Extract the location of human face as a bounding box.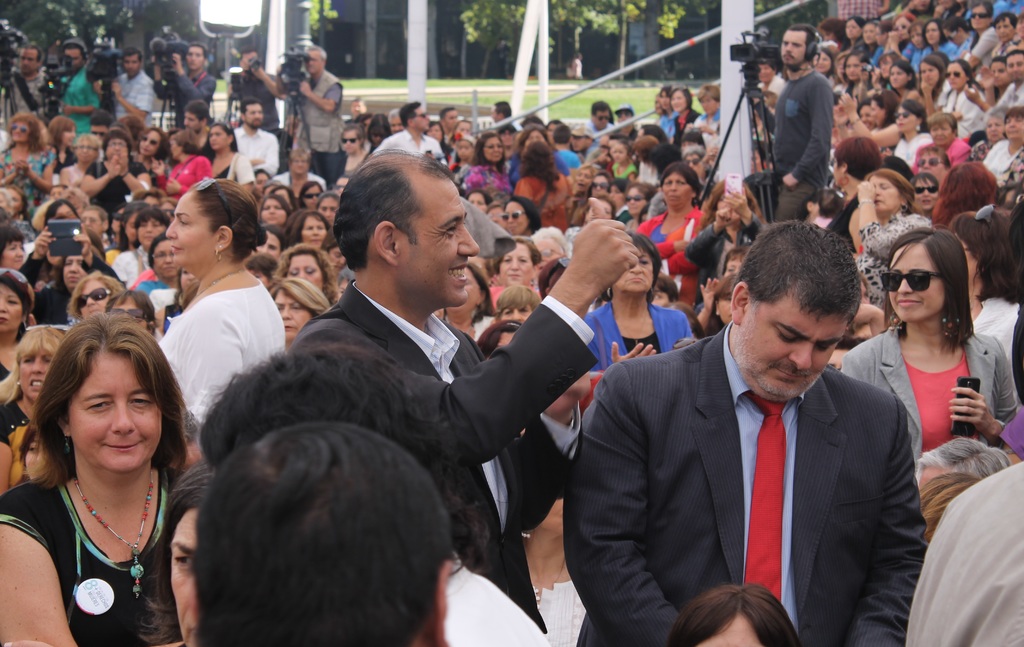
region(10, 118, 33, 142).
